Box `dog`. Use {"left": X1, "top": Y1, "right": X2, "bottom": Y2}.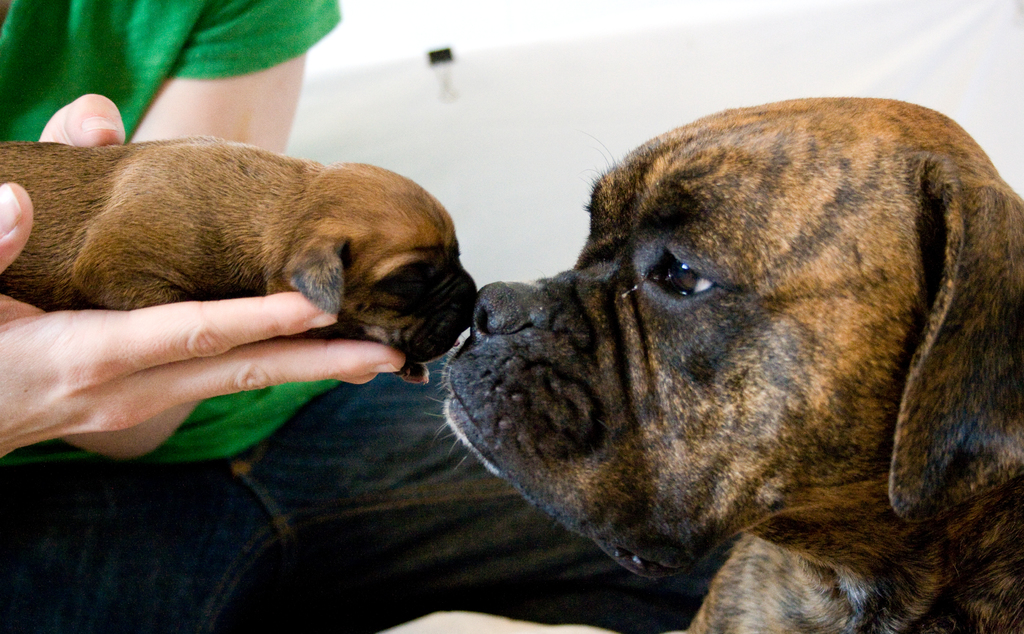
{"left": 436, "top": 93, "right": 1023, "bottom": 633}.
